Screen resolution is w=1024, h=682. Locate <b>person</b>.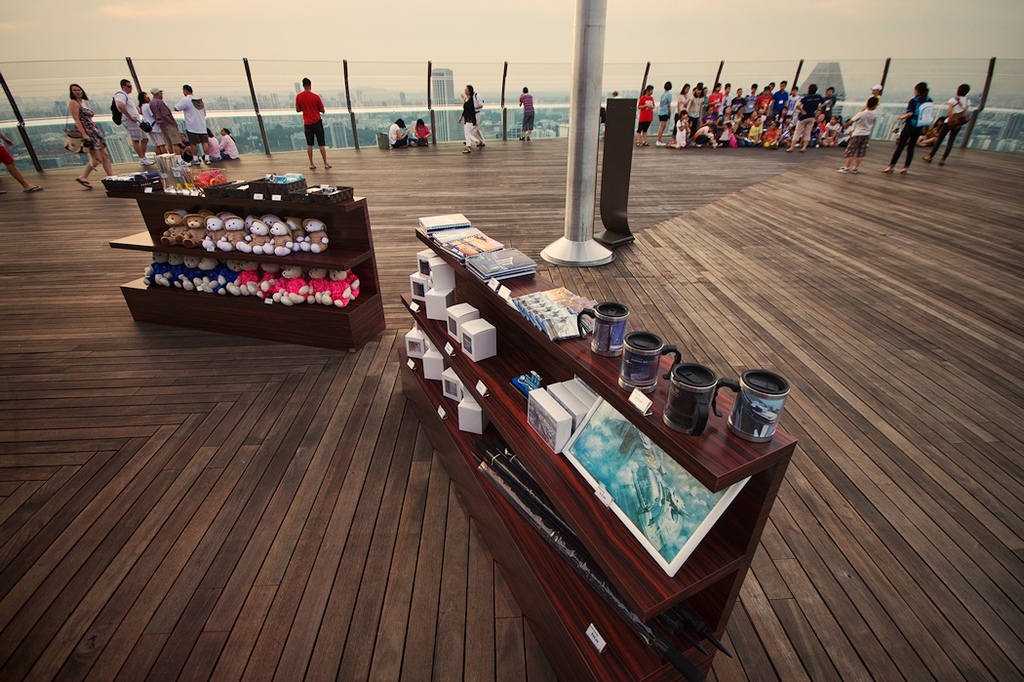
detection(844, 91, 884, 181).
